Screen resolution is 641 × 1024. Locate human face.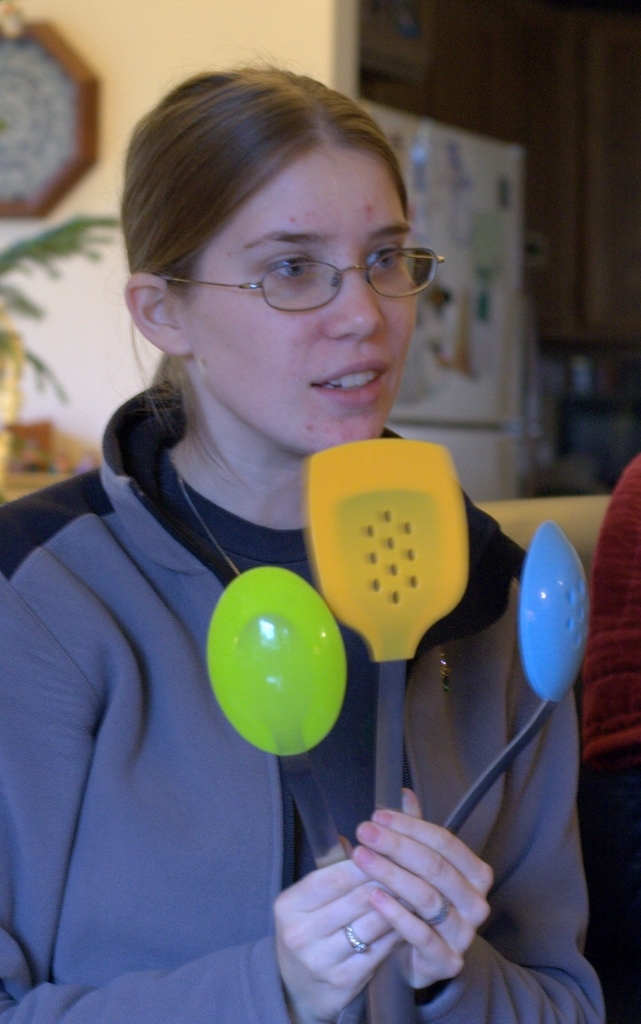
(183, 139, 446, 448).
